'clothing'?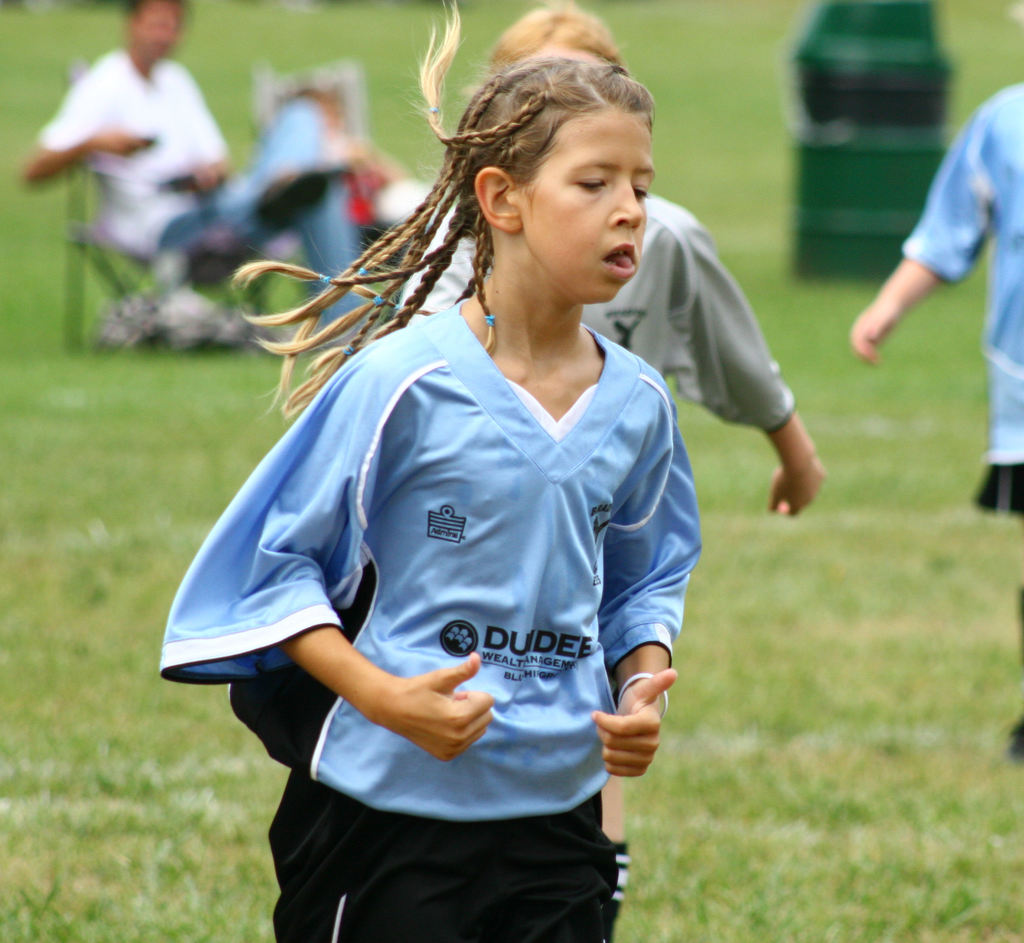
(902,87,1023,520)
